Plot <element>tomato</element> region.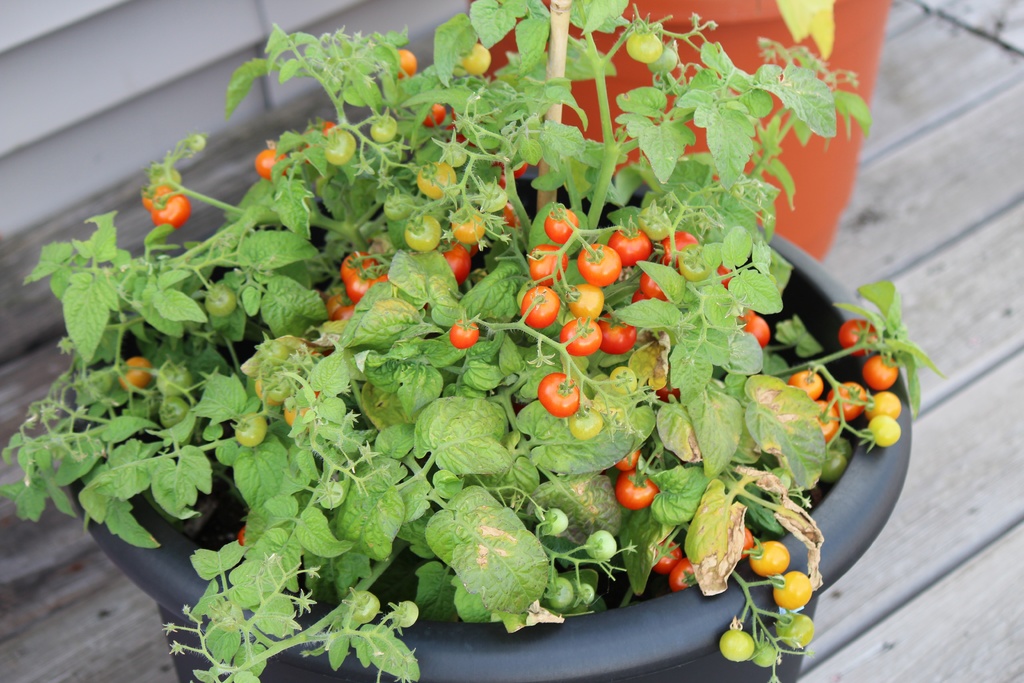
Plotted at x1=387 y1=194 x2=417 y2=219.
